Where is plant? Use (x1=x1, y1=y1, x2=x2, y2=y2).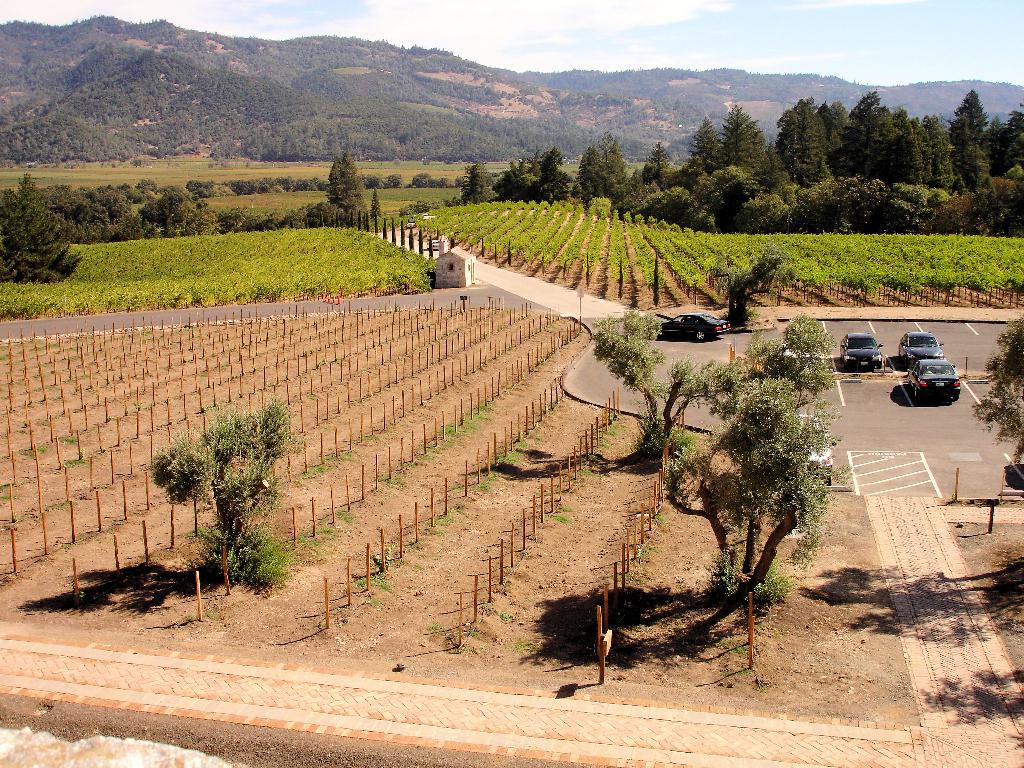
(x1=637, y1=422, x2=697, y2=458).
